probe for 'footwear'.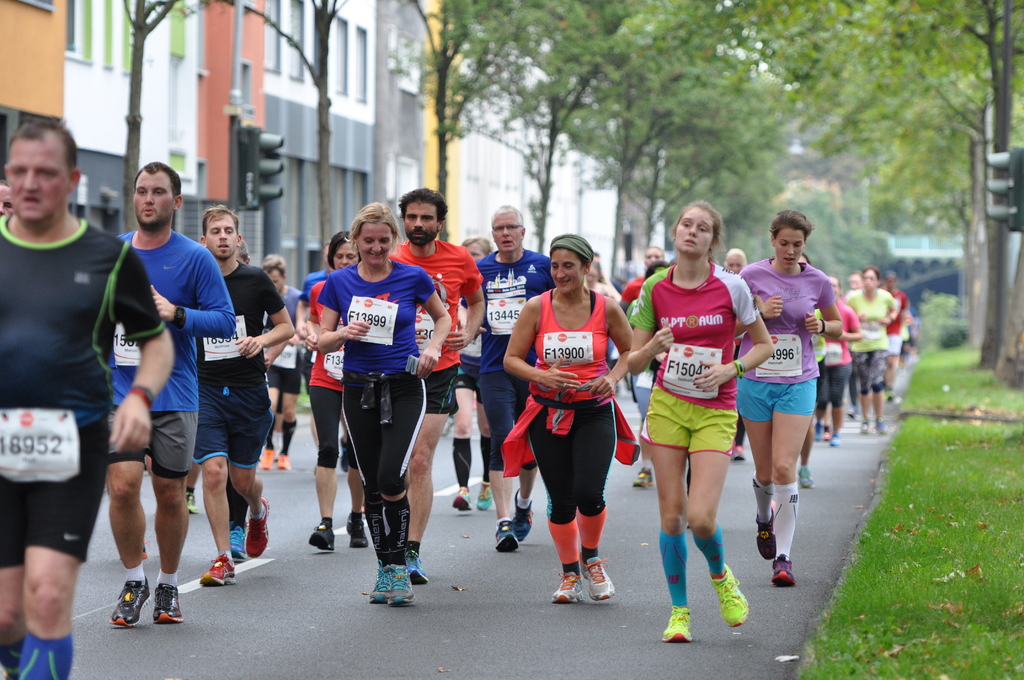
Probe result: rect(257, 449, 275, 473).
